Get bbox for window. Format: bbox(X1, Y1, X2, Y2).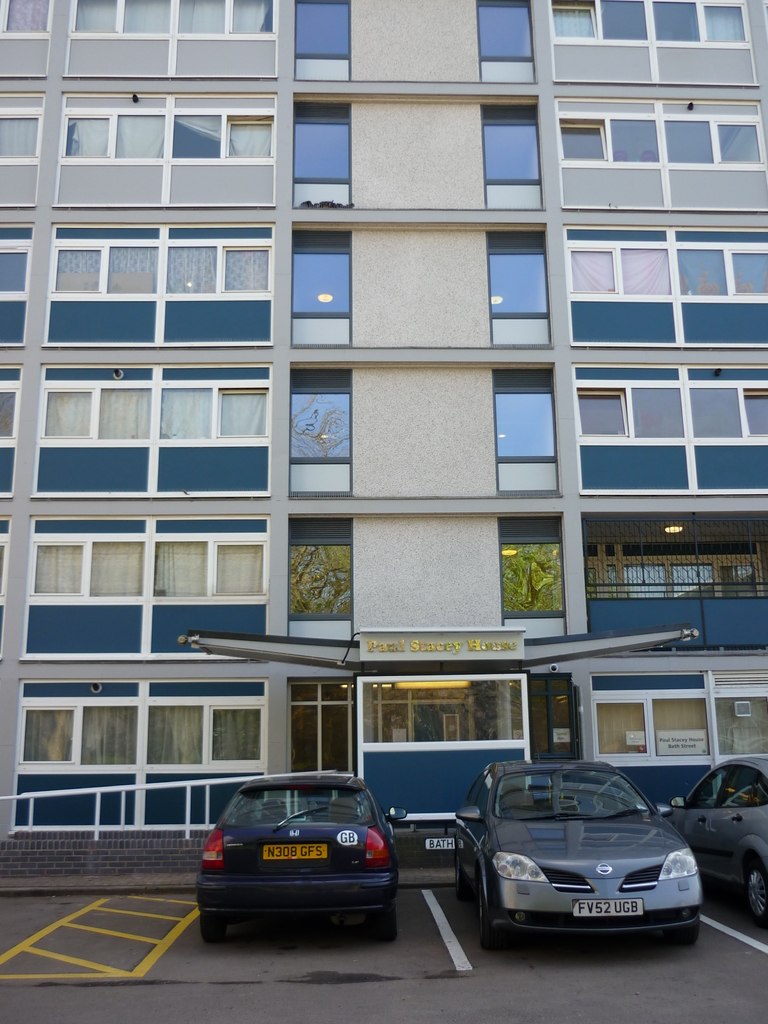
bbox(0, 0, 51, 35).
